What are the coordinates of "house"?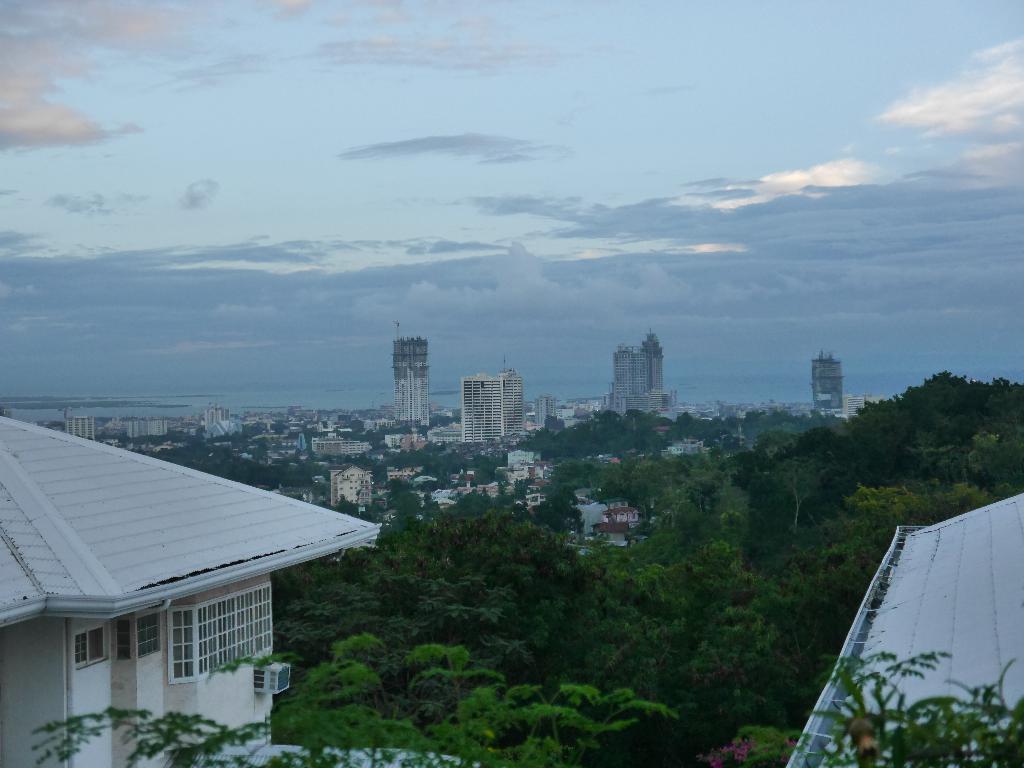
[461,378,526,450].
